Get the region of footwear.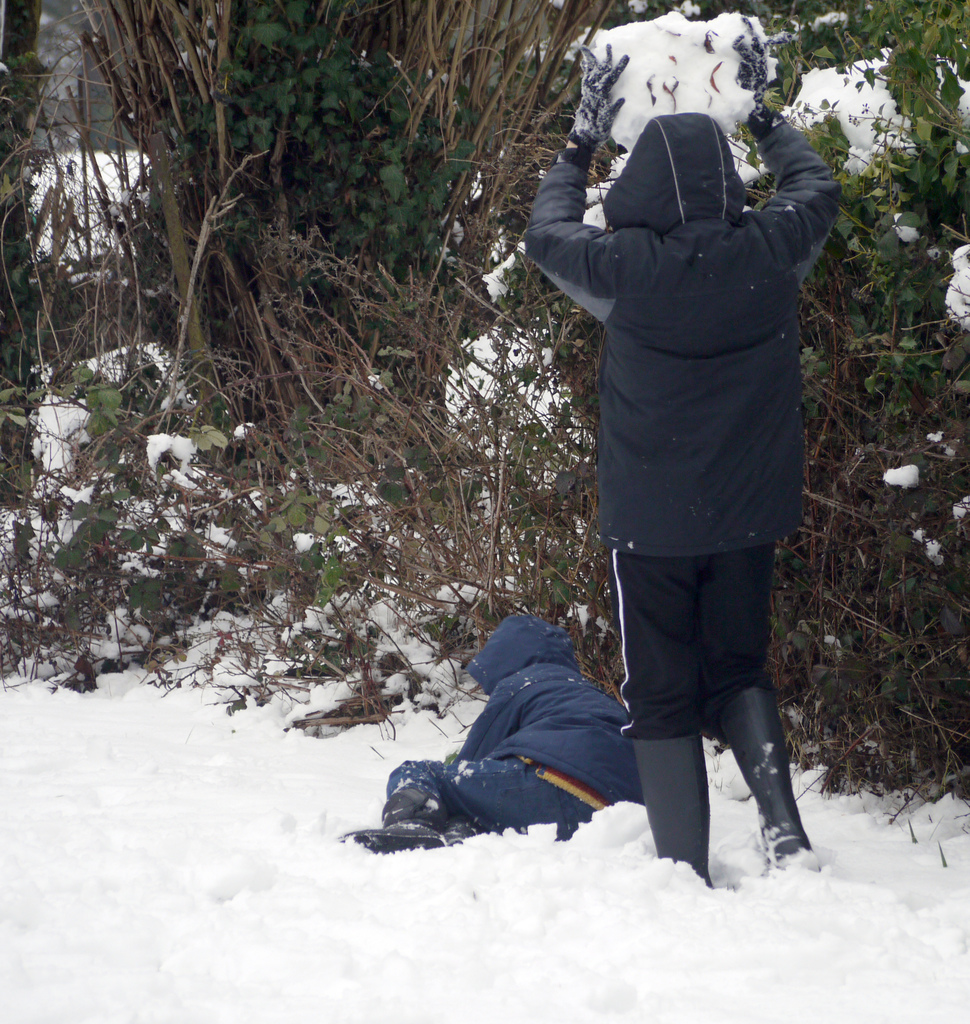
{"left": 354, "top": 824, "right": 434, "bottom": 855}.
